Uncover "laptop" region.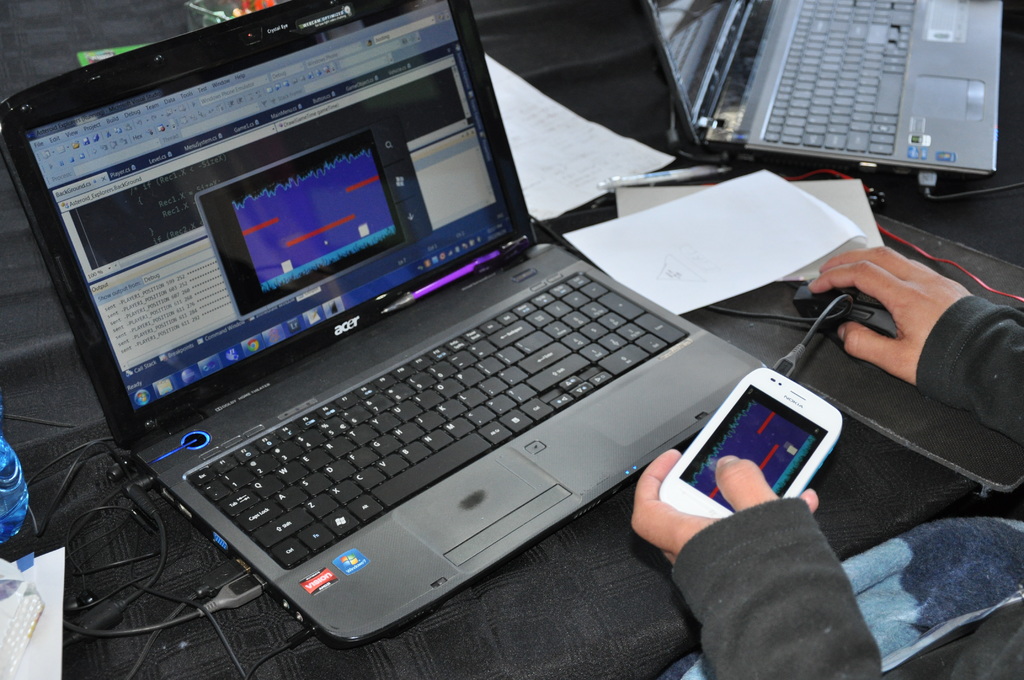
Uncovered: bbox=(57, 0, 766, 659).
